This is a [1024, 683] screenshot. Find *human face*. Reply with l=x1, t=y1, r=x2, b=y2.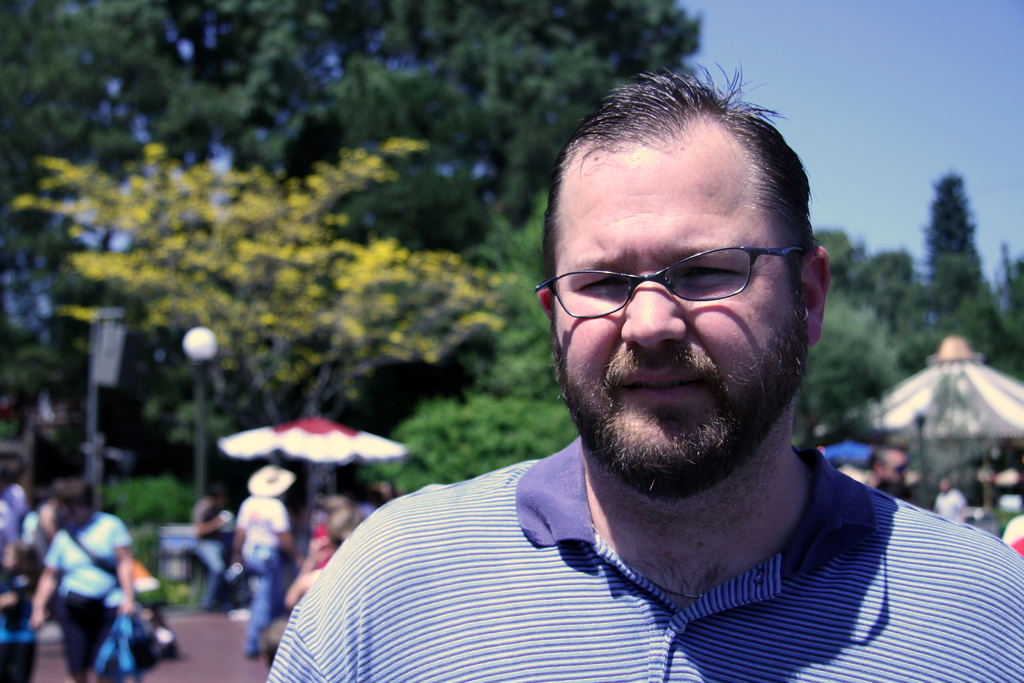
l=68, t=503, r=88, b=524.
